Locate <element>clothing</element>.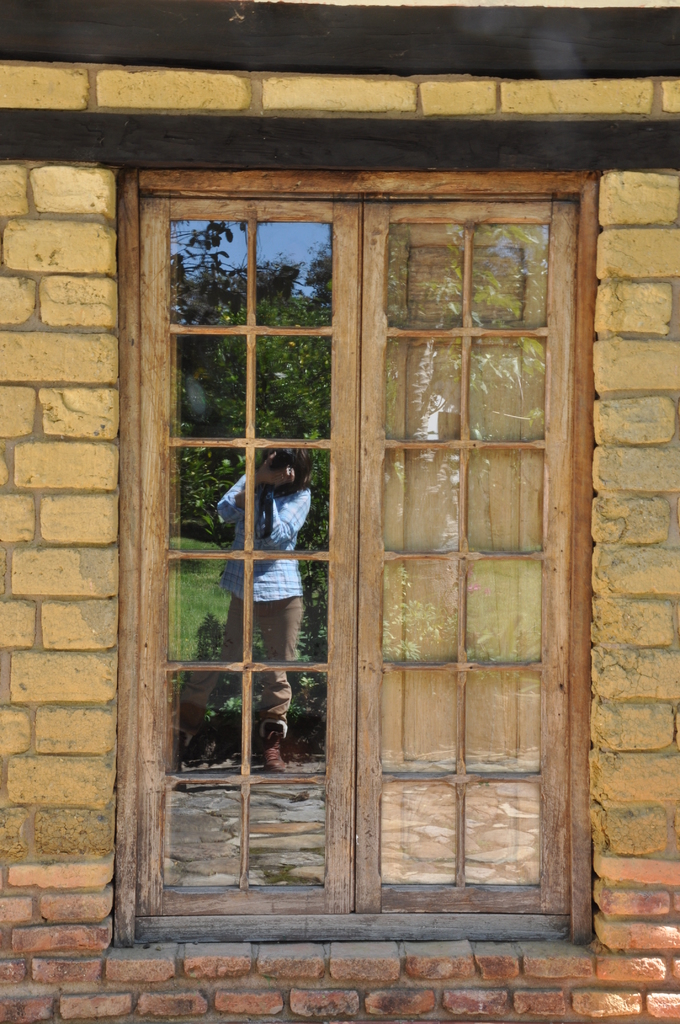
Bounding box: 198, 419, 343, 783.
